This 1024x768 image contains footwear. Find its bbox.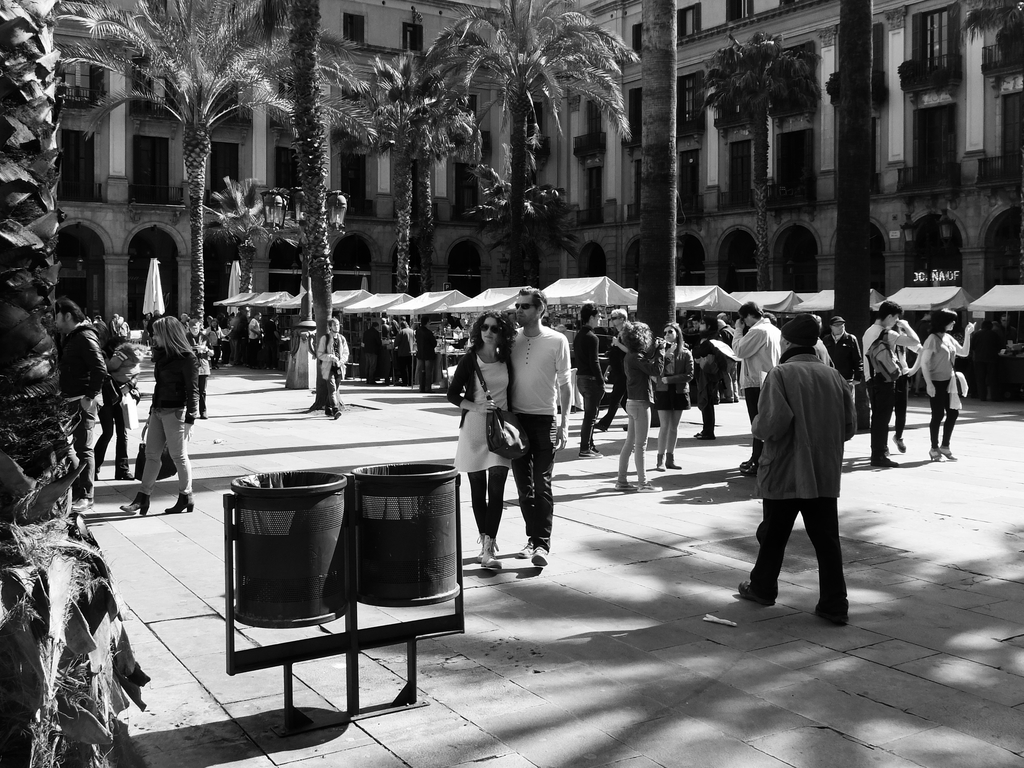
l=938, t=445, r=951, b=460.
